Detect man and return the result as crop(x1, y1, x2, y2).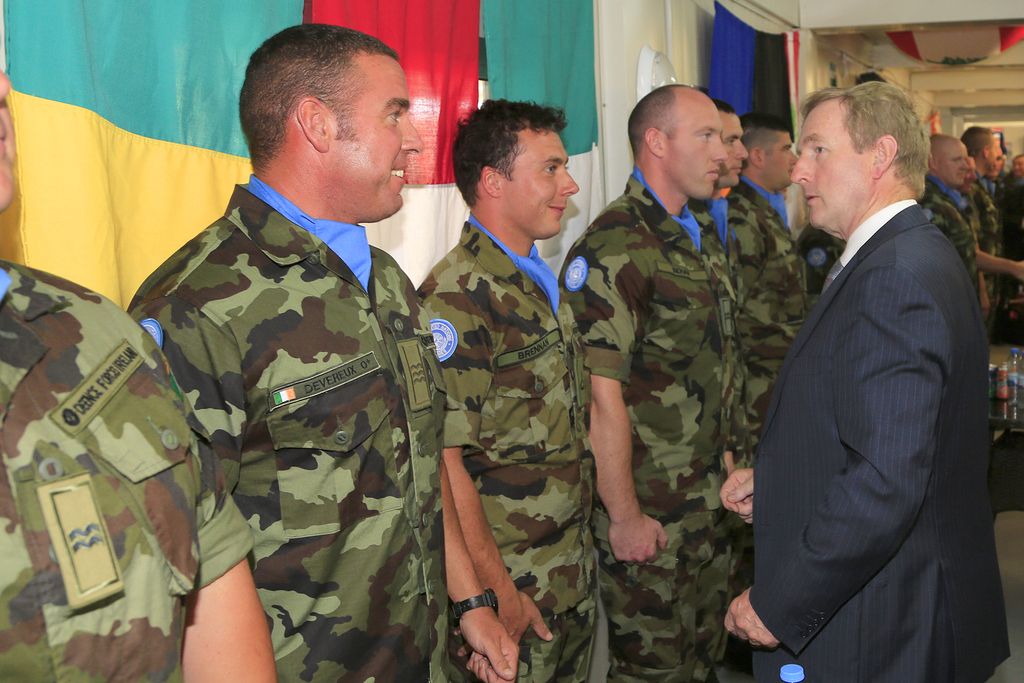
crop(556, 80, 738, 682).
